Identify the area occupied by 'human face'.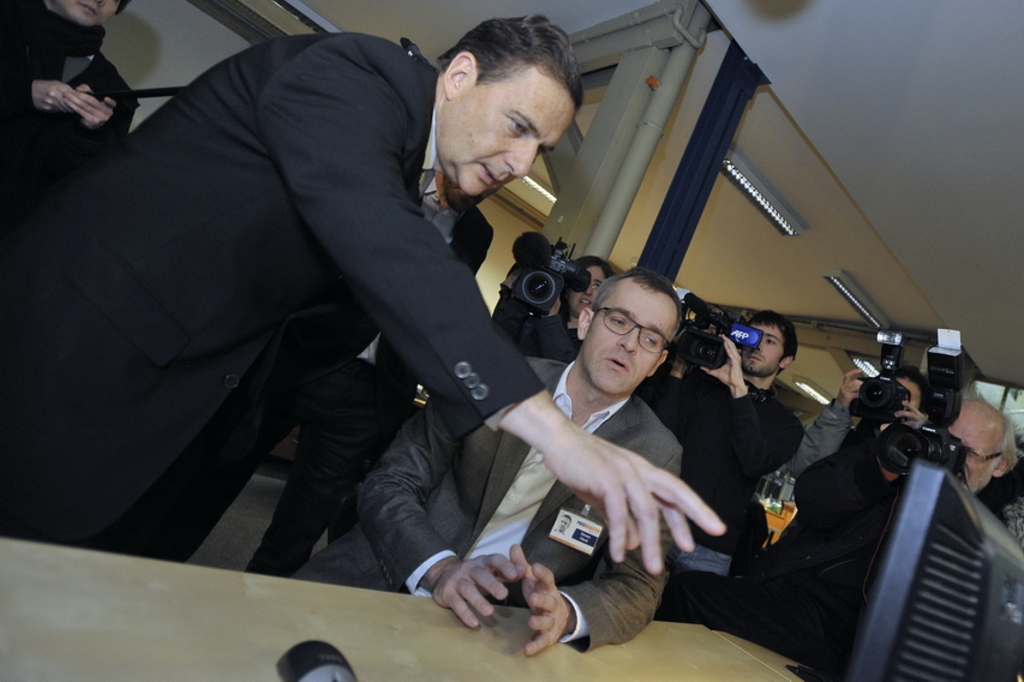
Area: box(448, 67, 577, 195).
